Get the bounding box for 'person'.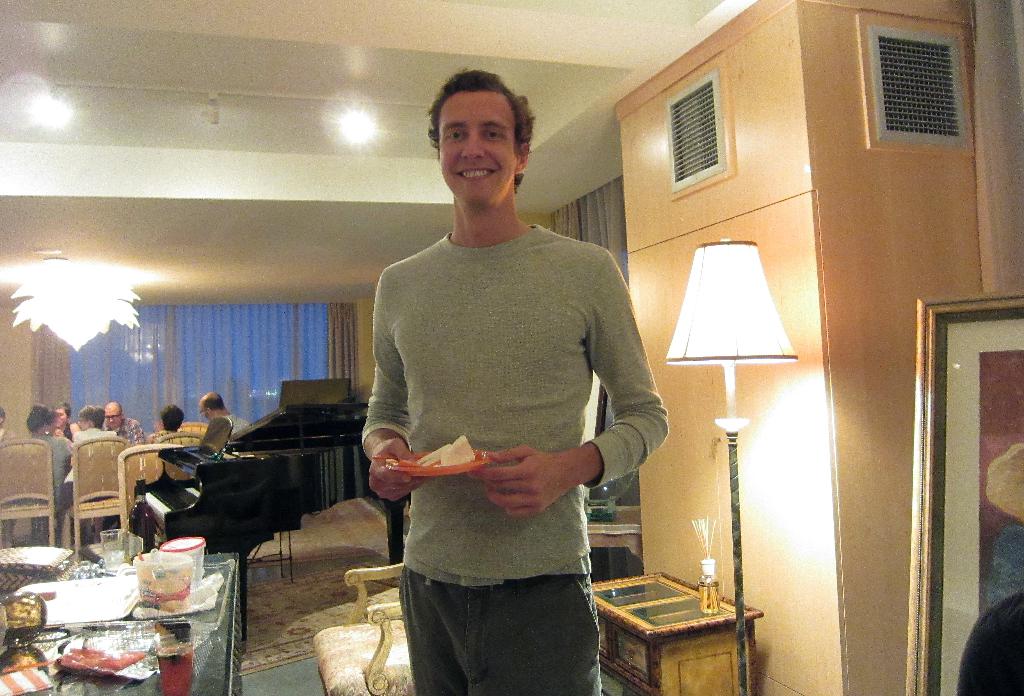
<box>198,387,248,438</box>.
